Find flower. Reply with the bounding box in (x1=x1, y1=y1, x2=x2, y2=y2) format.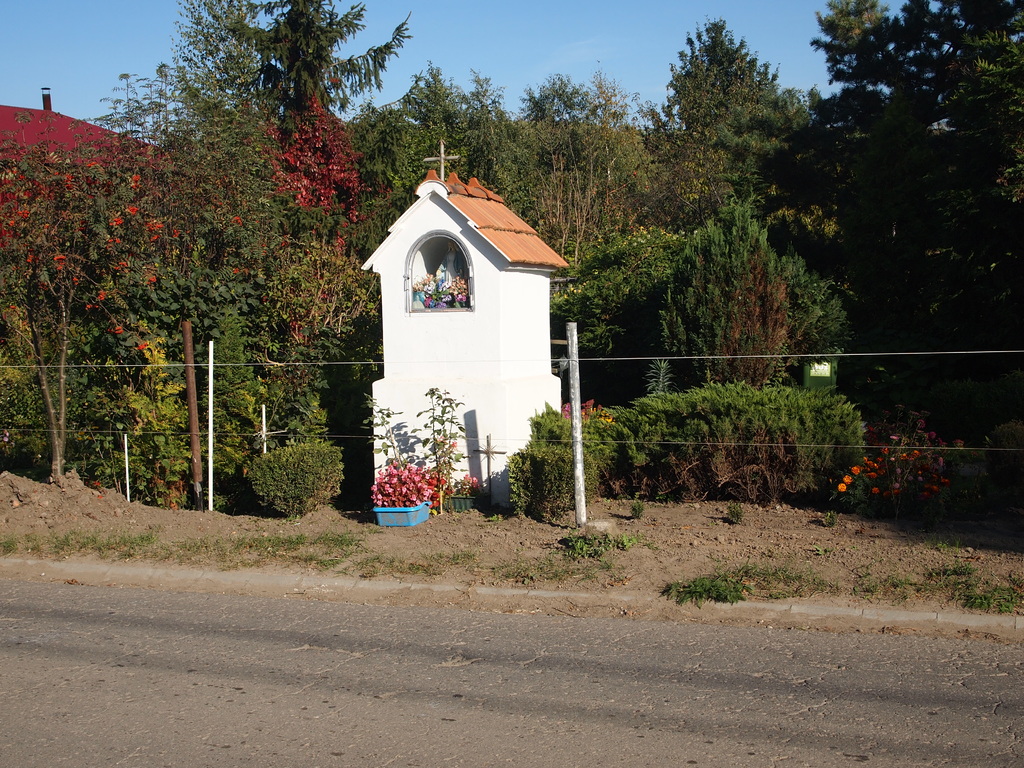
(x1=173, y1=228, x2=184, y2=240).
